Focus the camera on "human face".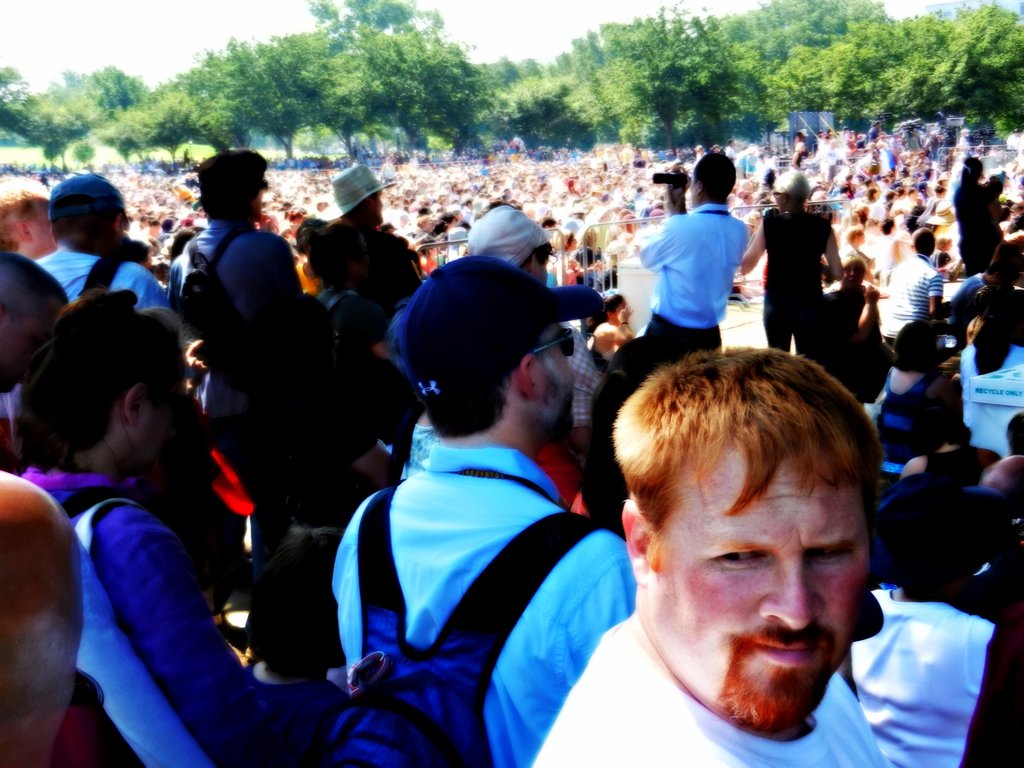
Focus region: (127,351,195,462).
